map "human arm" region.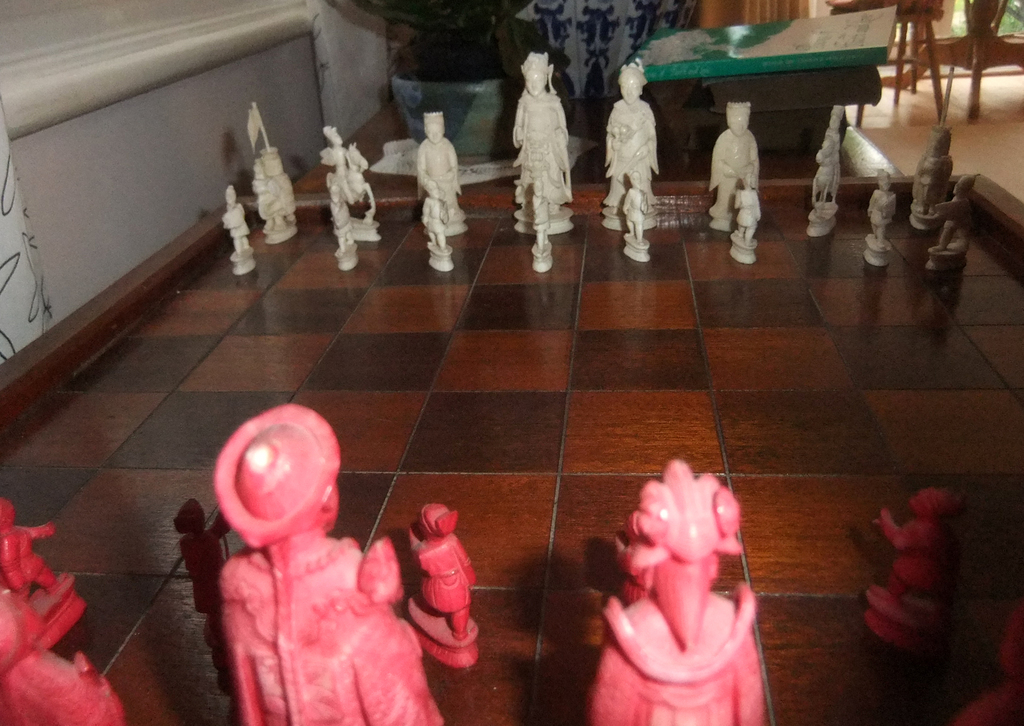
Mapped to 433/143/458/184.
